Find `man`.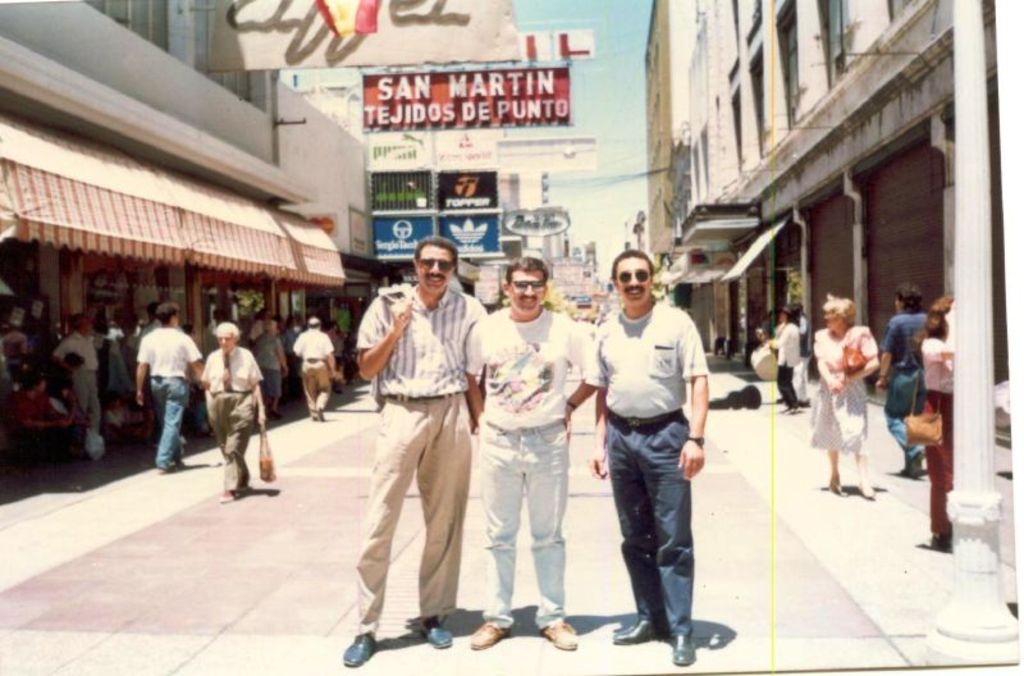
BBox(867, 288, 943, 472).
